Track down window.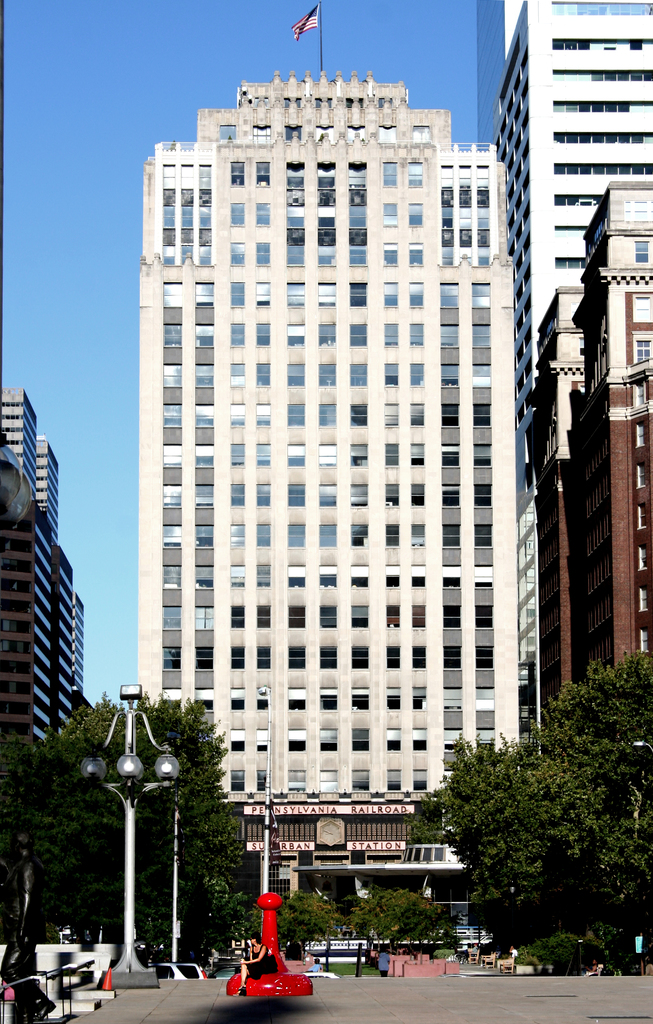
Tracked to 315,280,334,308.
